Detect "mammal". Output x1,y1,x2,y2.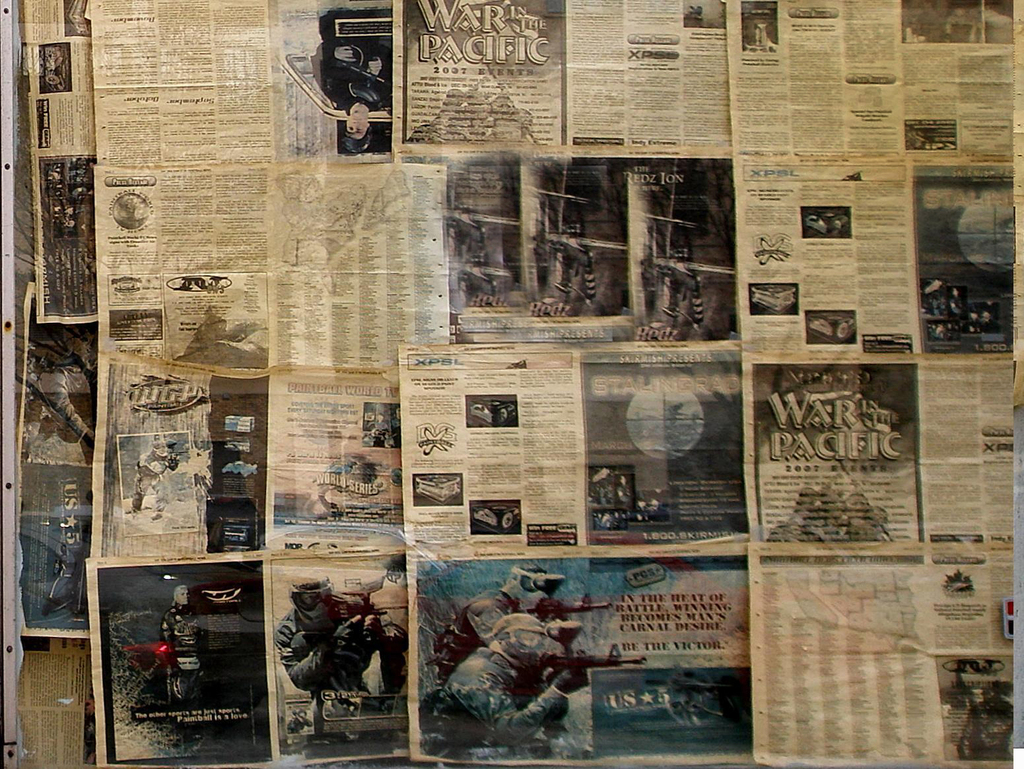
439,556,568,695.
